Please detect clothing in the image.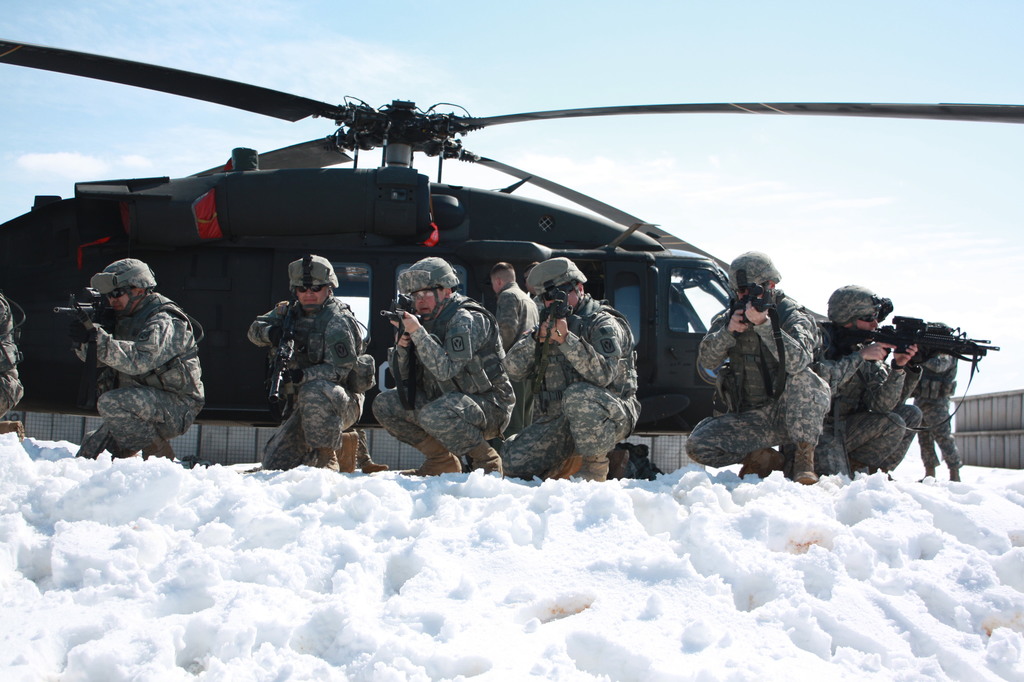
bbox=[492, 280, 539, 347].
